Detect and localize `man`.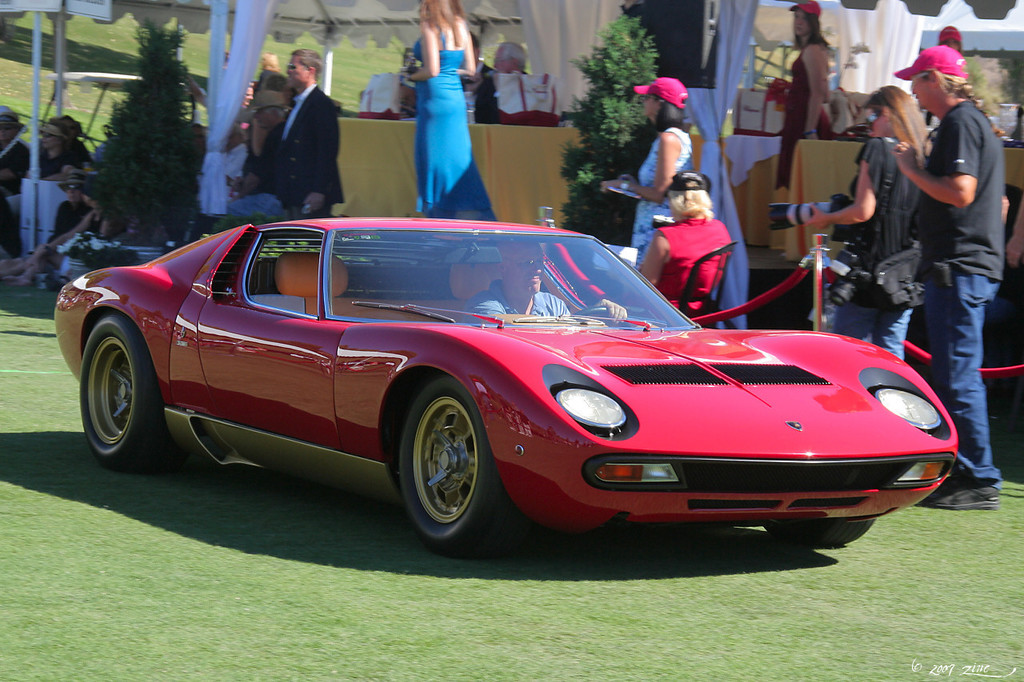
Localized at <bbox>466, 36, 496, 123</bbox>.
